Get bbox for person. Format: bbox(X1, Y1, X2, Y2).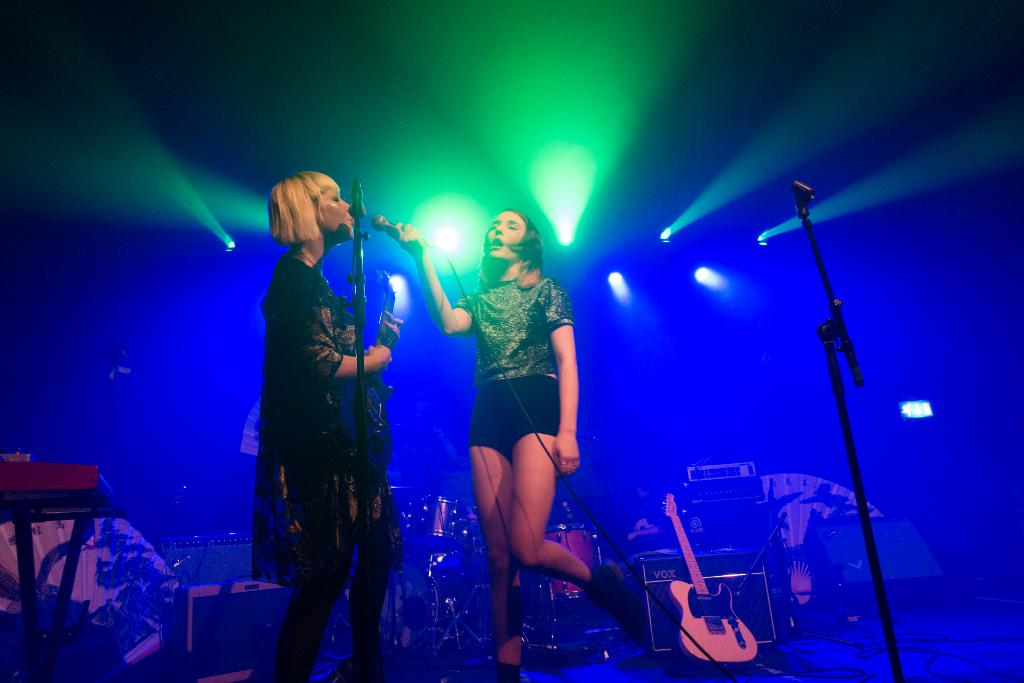
bbox(390, 209, 640, 682).
